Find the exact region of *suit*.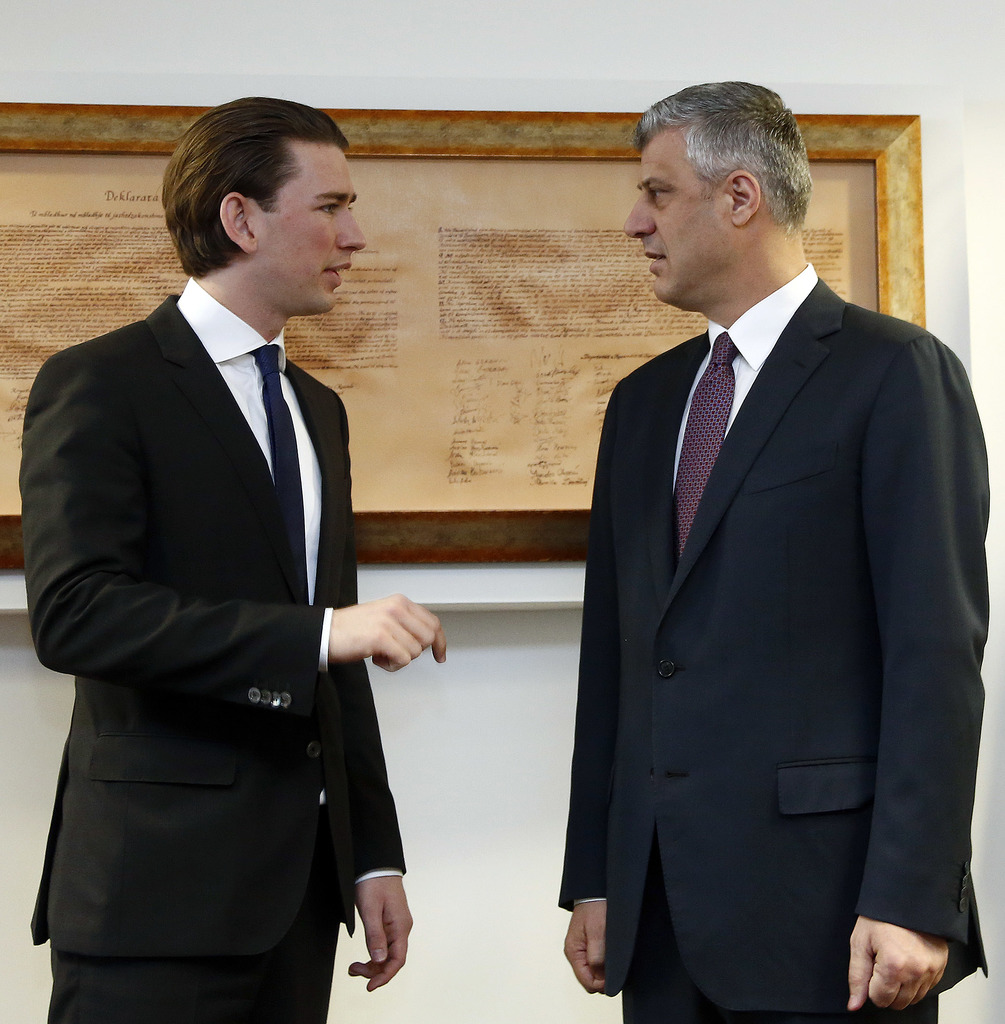
Exact region: (20, 106, 444, 1003).
